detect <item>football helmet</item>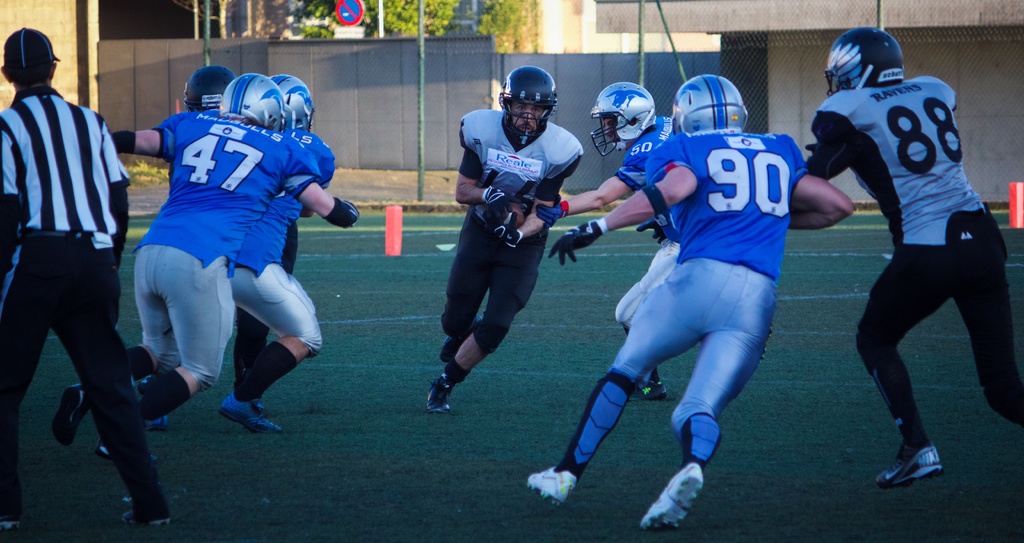
left=669, top=74, right=751, bottom=140
